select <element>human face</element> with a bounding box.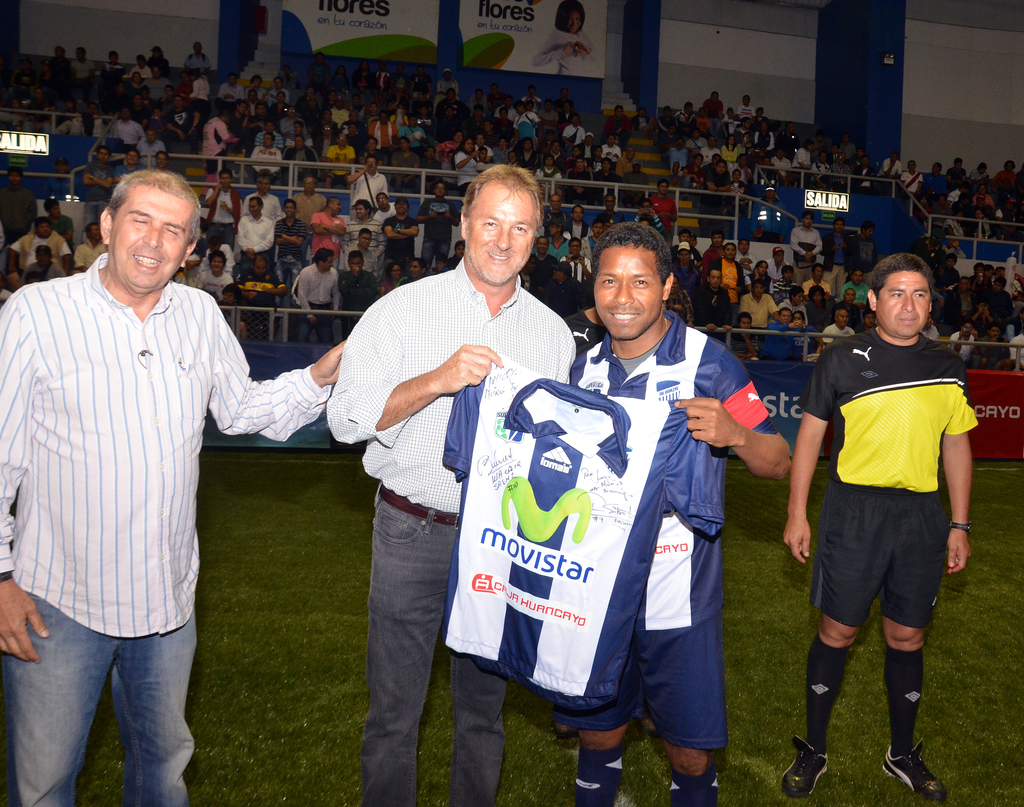
88:103:100:113.
